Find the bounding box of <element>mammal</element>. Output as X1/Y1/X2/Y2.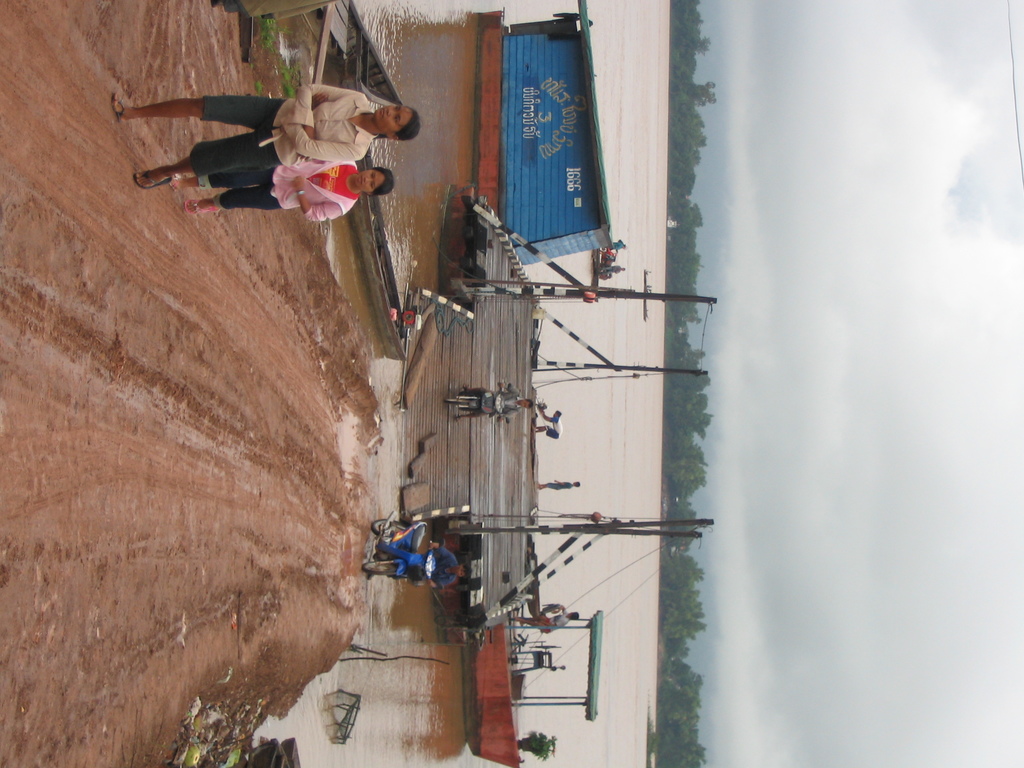
456/382/534/424.
